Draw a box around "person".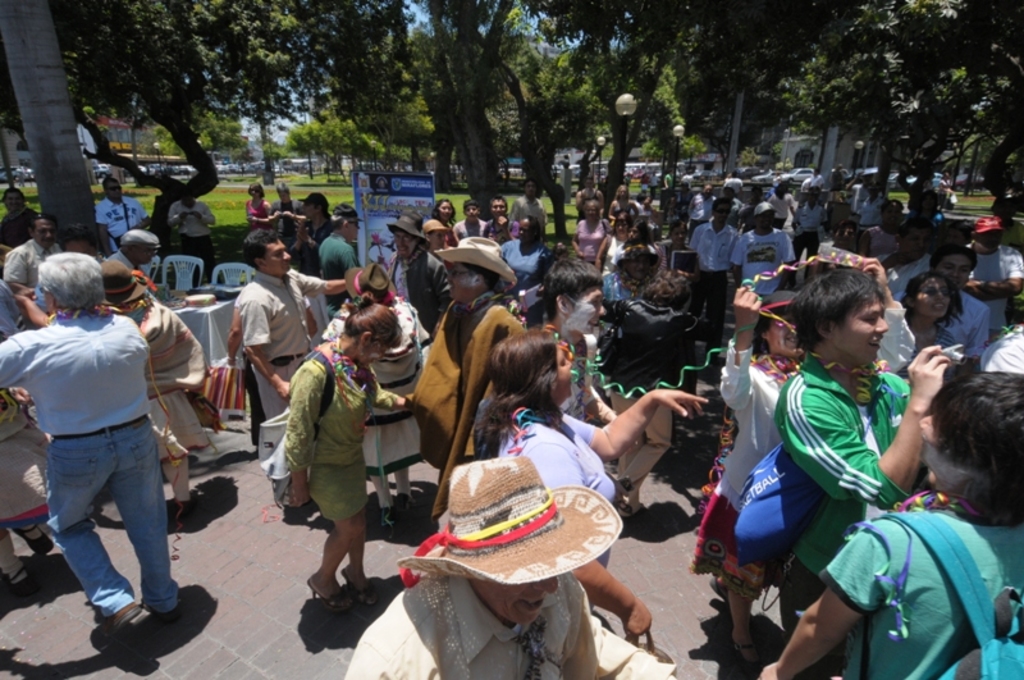
x1=472 y1=332 x2=713 y2=653.
